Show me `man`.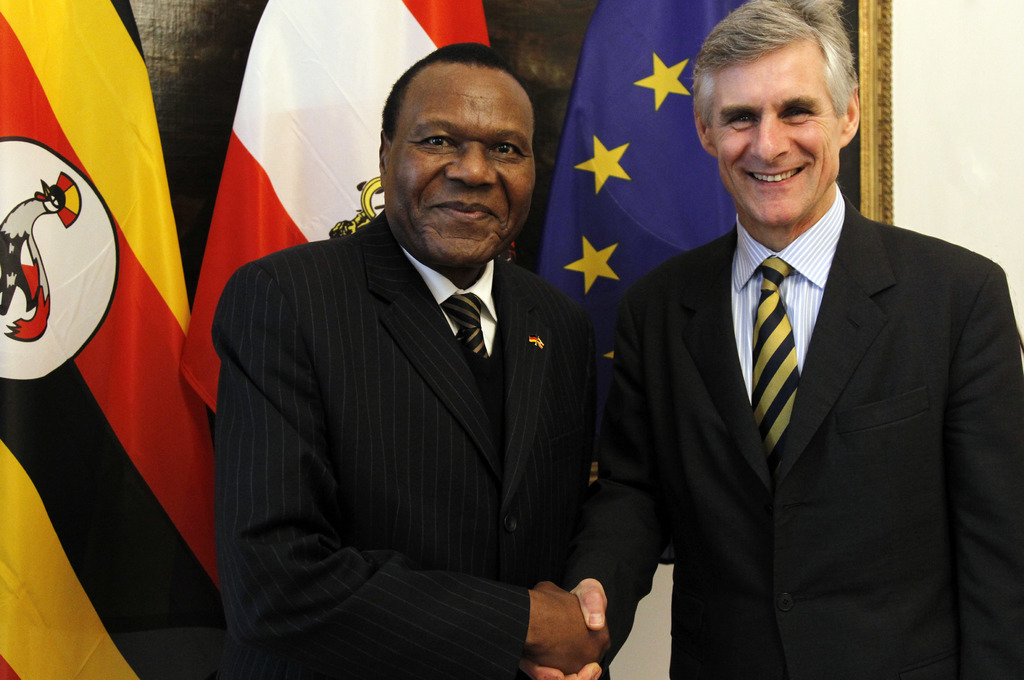
`man` is here: 200/45/634/673.
